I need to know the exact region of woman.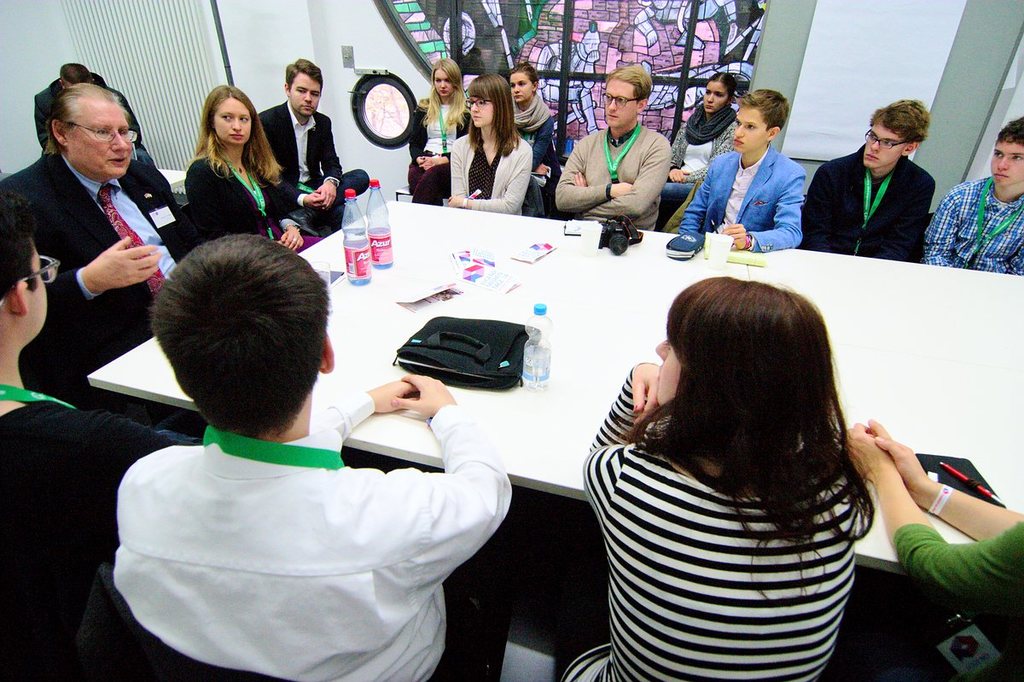
Region: bbox(169, 92, 280, 261).
